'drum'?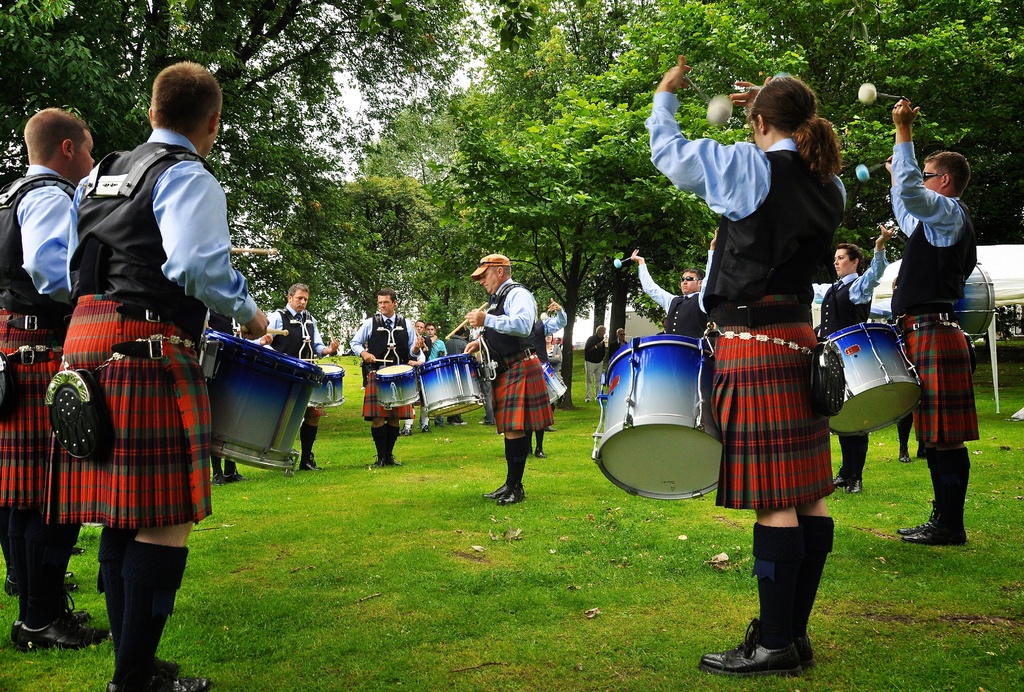
x1=595, y1=307, x2=739, y2=500
